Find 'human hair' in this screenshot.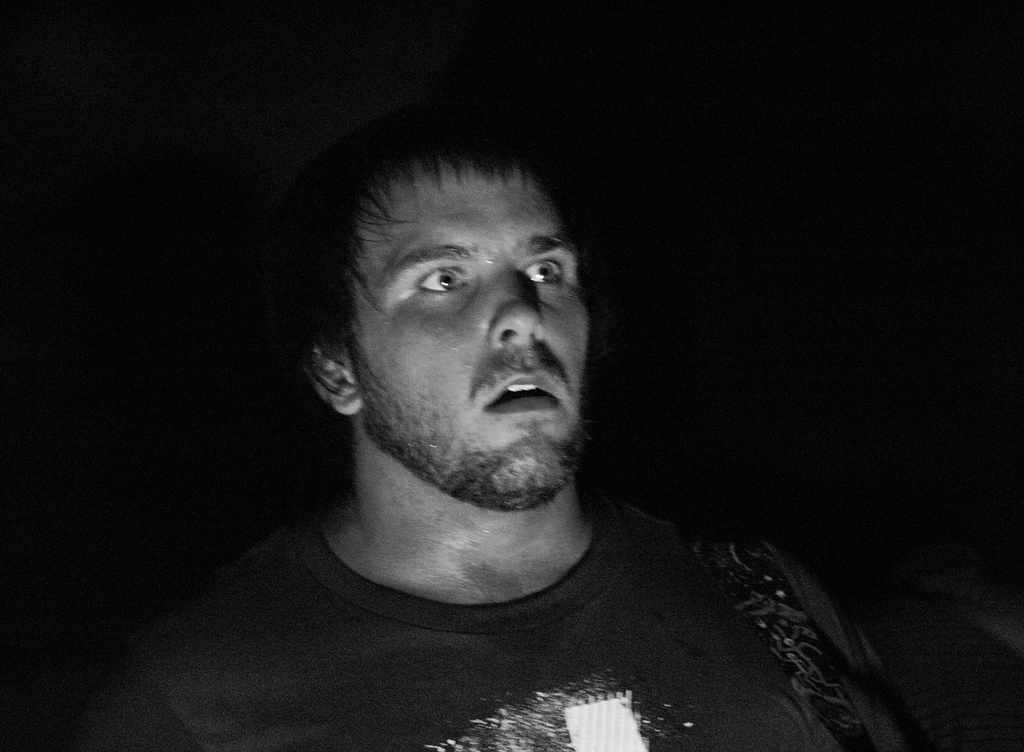
The bounding box for 'human hair' is [303, 113, 628, 369].
